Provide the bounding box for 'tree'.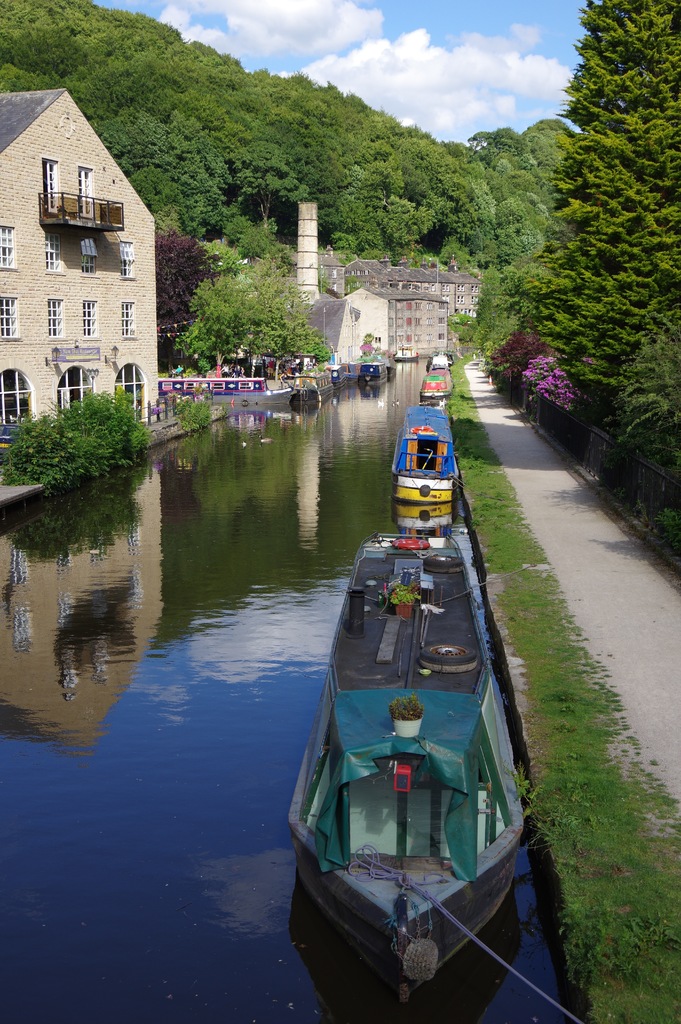
(161, 253, 340, 360).
